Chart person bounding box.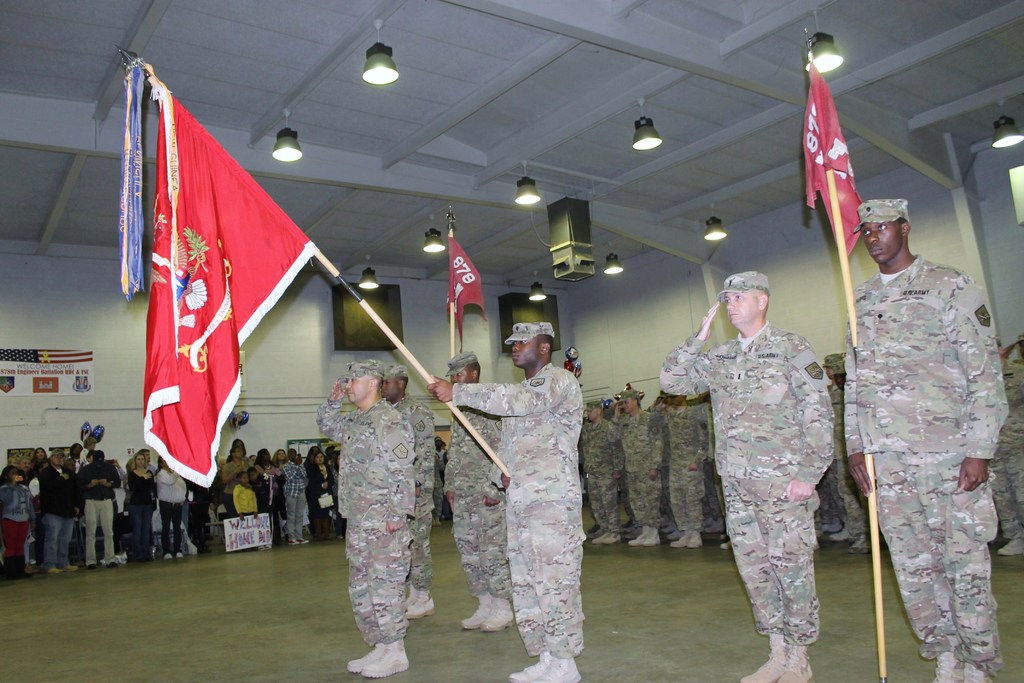
Charted: box(314, 357, 419, 676).
